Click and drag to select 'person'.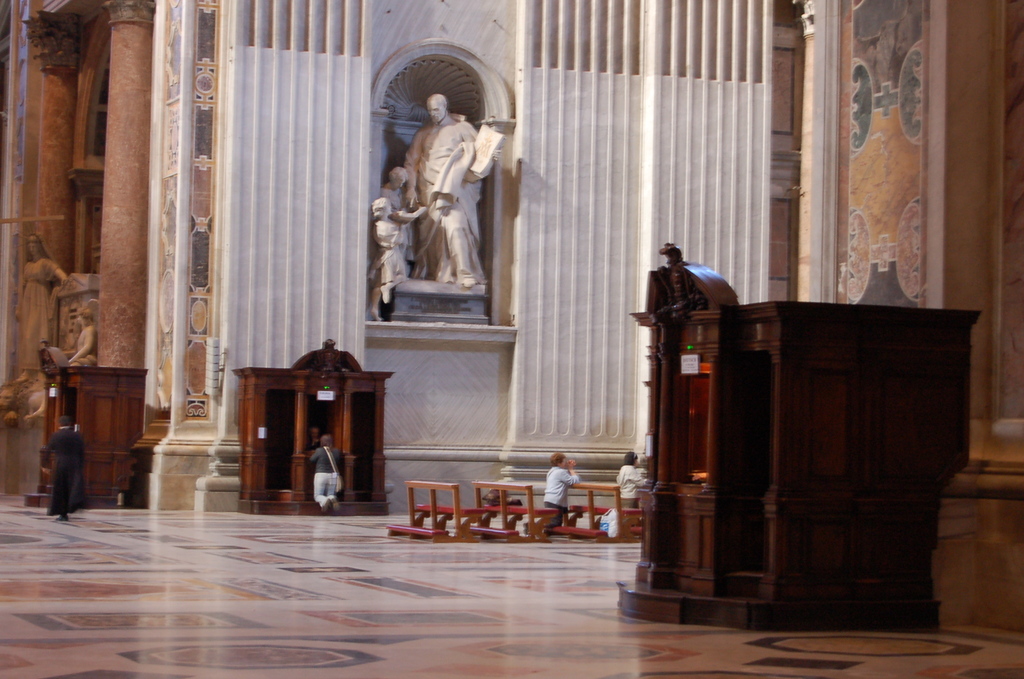
Selection: bbox(612, 449, 653, 515).
